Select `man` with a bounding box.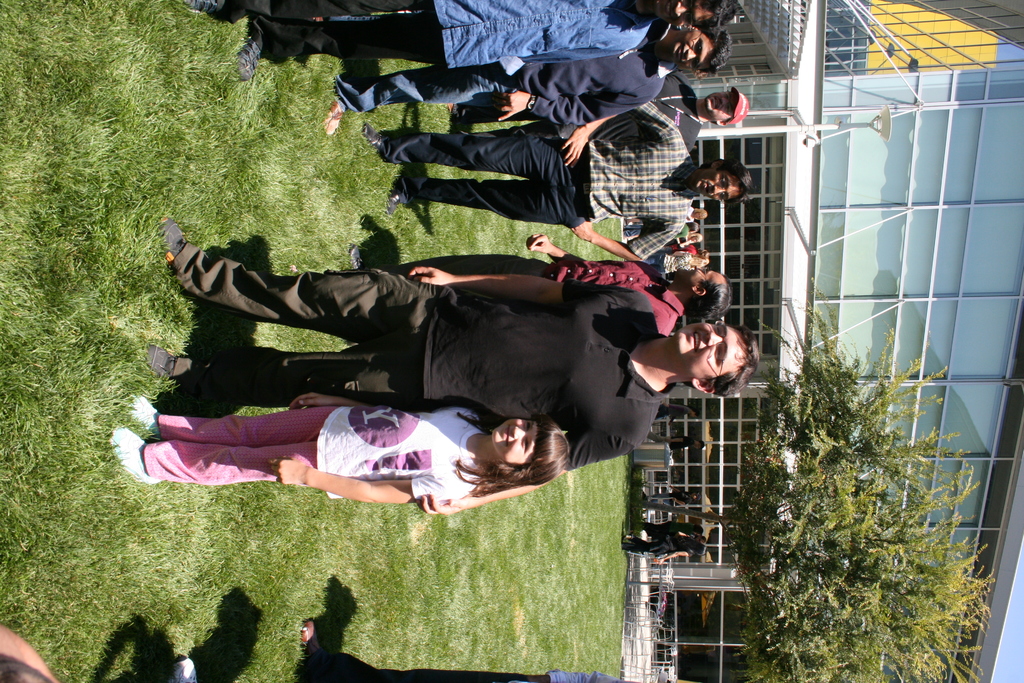
locate(159, 0, 739, 95).
